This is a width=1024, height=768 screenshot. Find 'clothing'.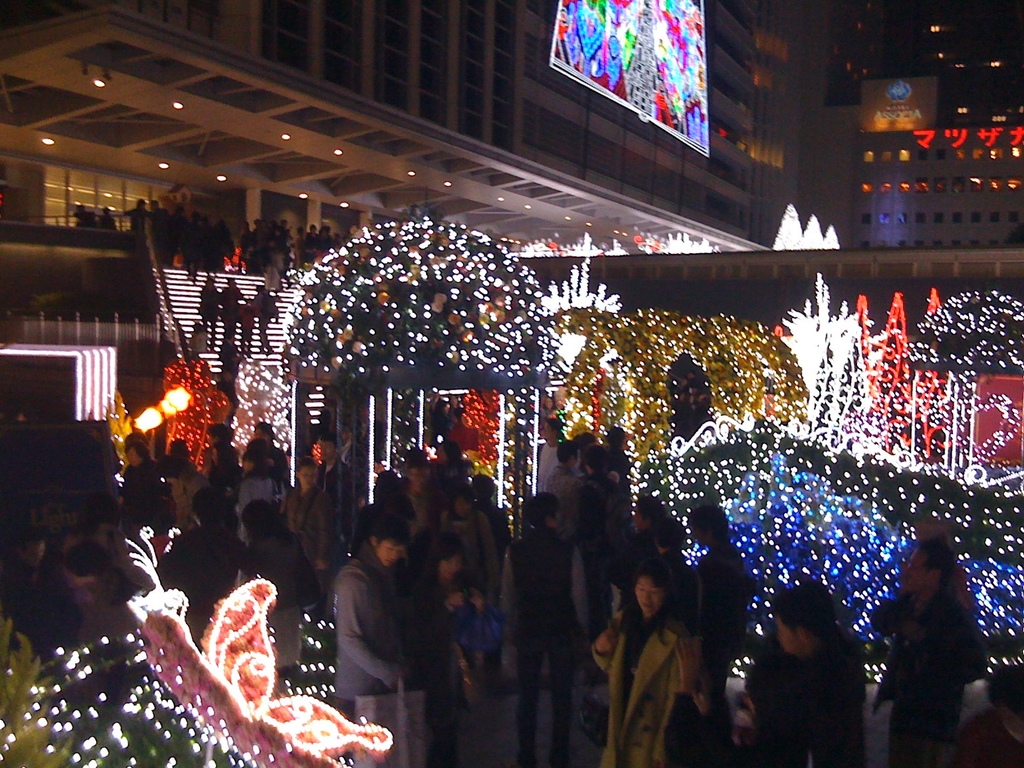
Bounding box: rect(746, 637, 867, 767).
